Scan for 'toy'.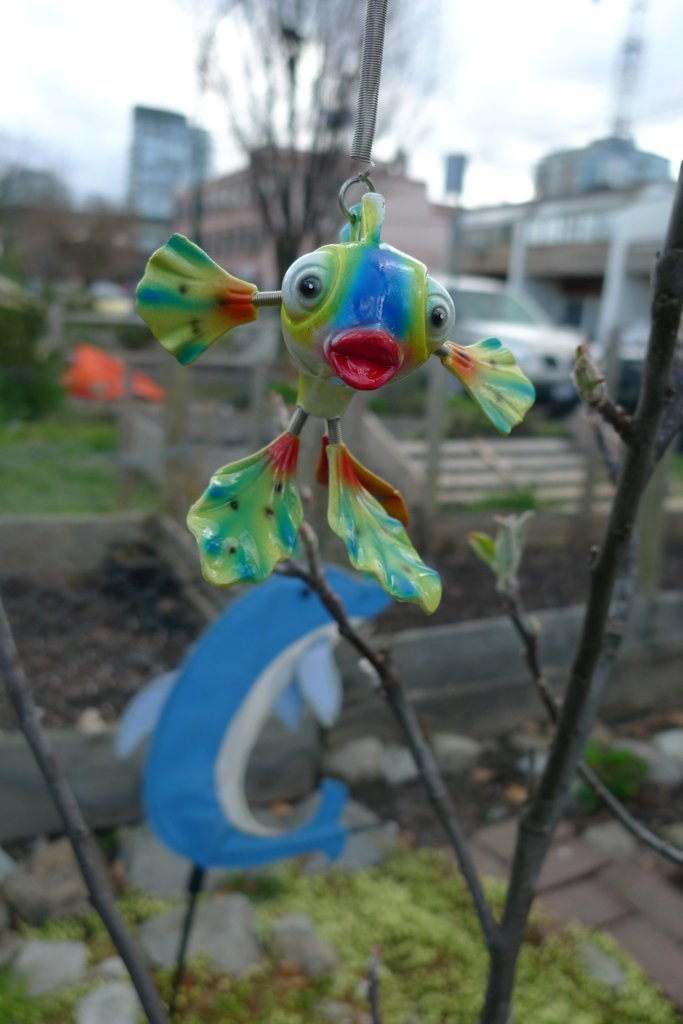
Scan result: left=124, top=173, right=536, bottom=623.
